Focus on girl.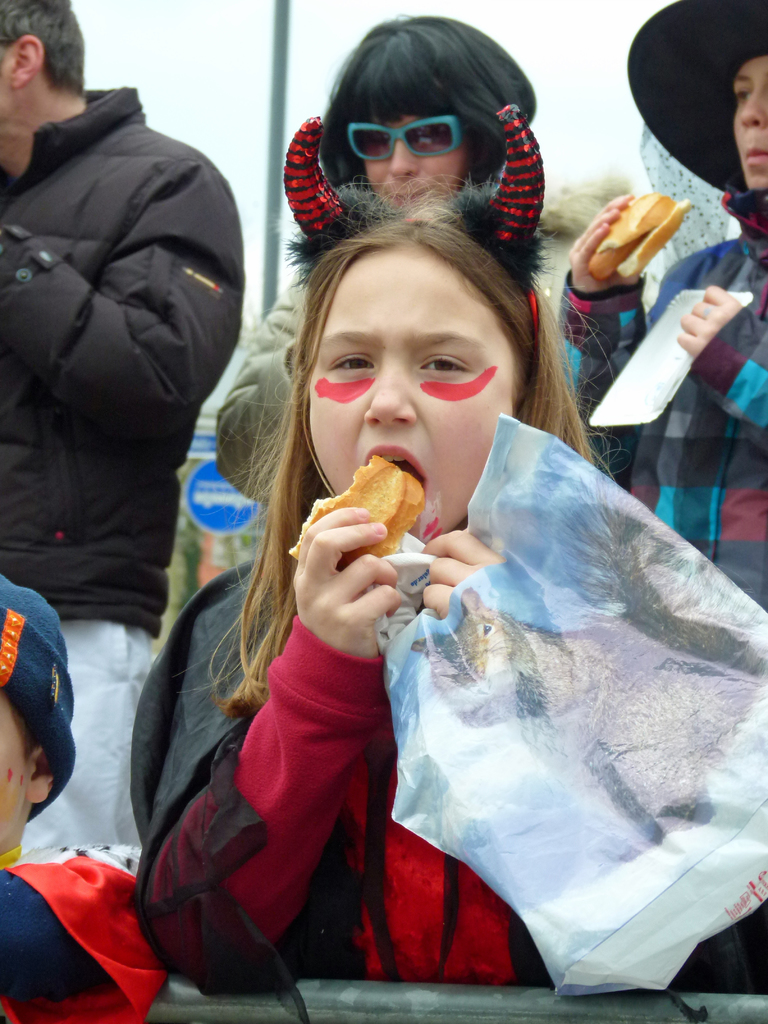
Focused at [left=216, top=13, right=541, bottom=504].
